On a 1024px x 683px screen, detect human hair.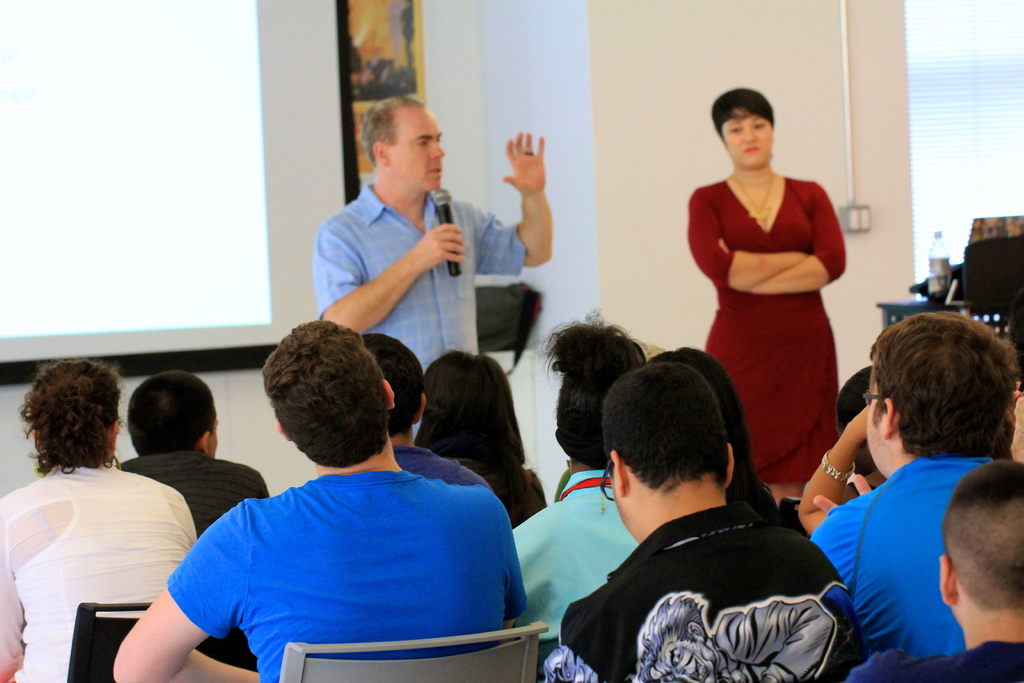
pyautogui.locateOnScreen(655, 345, 756, 486).
